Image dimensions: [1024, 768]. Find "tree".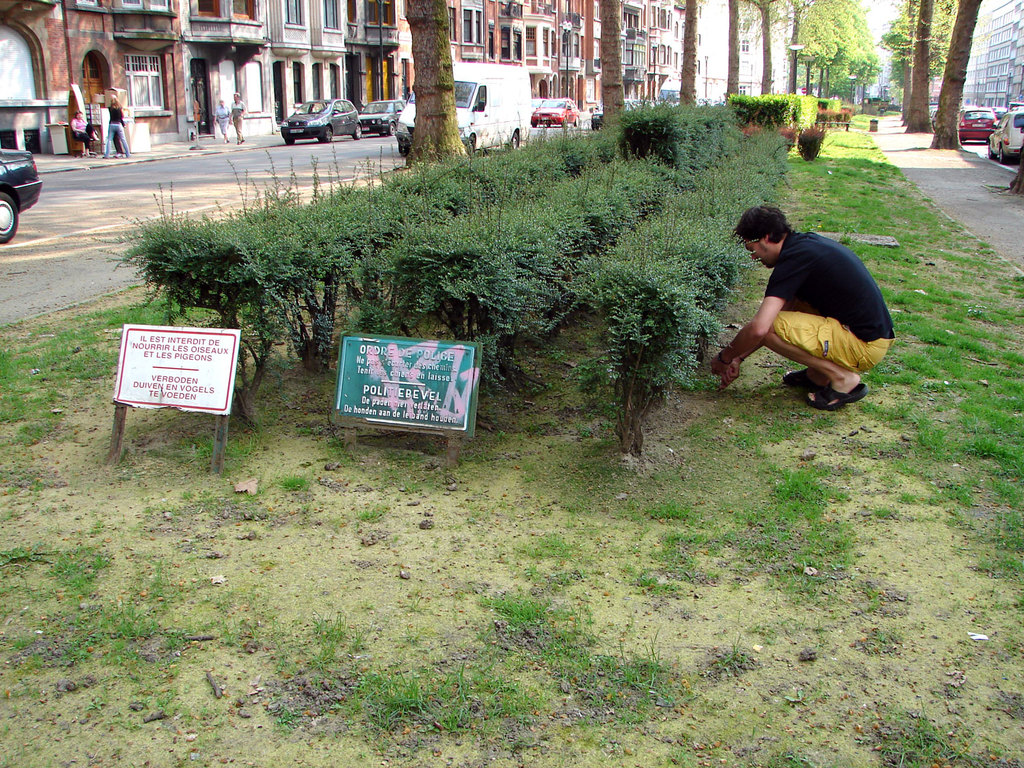
(x1=715, y1=0, x2=750, y2=102).
